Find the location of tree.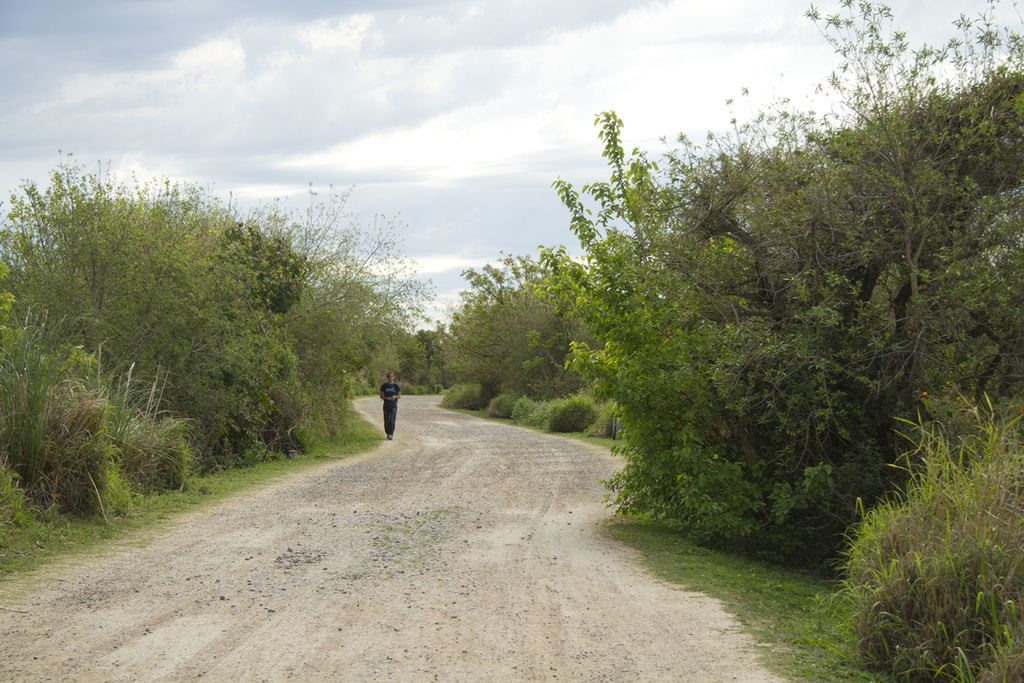
Location: crop(444, 236, 614, 444).
